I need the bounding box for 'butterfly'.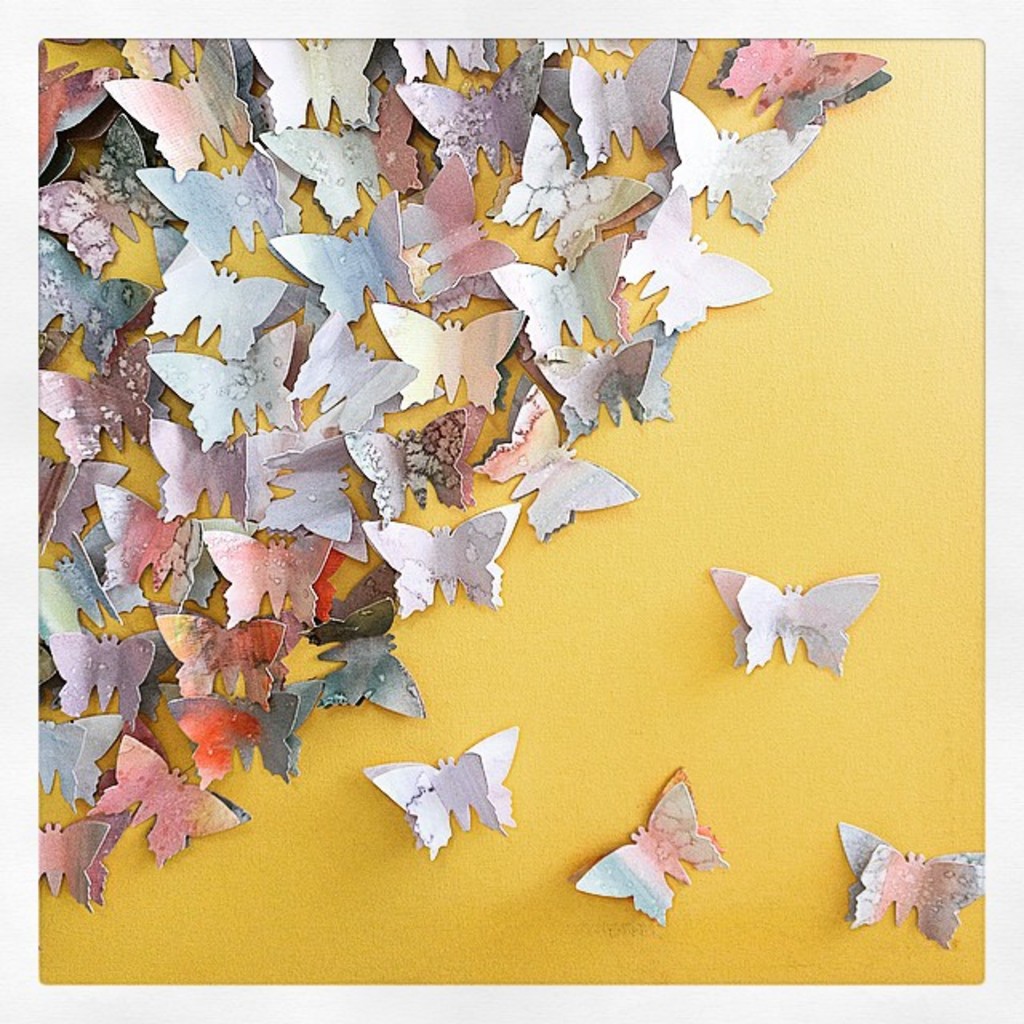
Here it is: detection(142, 149, 304, 258).
